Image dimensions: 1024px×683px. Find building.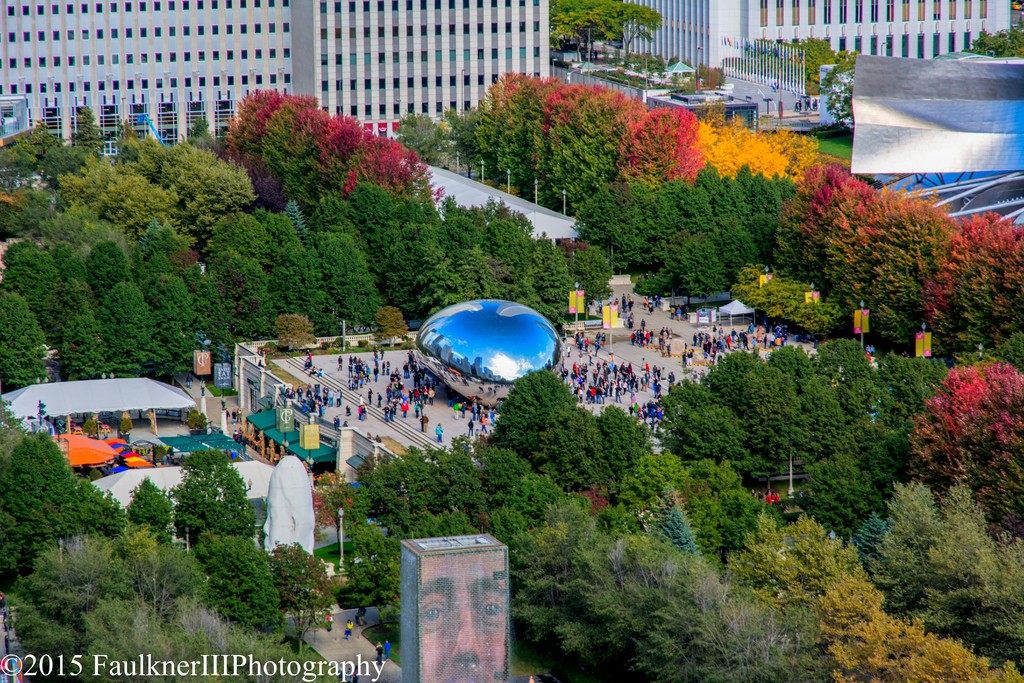
bbox=[0, 0, 557, 144].
